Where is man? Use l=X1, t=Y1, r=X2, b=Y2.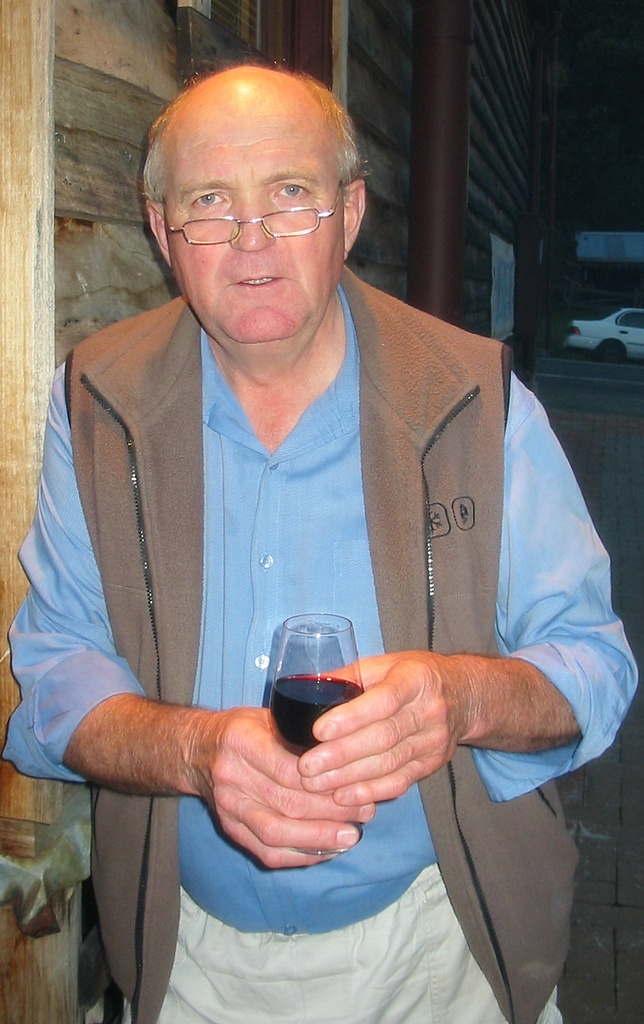
l=26, t=68, r=609, b=1013.
